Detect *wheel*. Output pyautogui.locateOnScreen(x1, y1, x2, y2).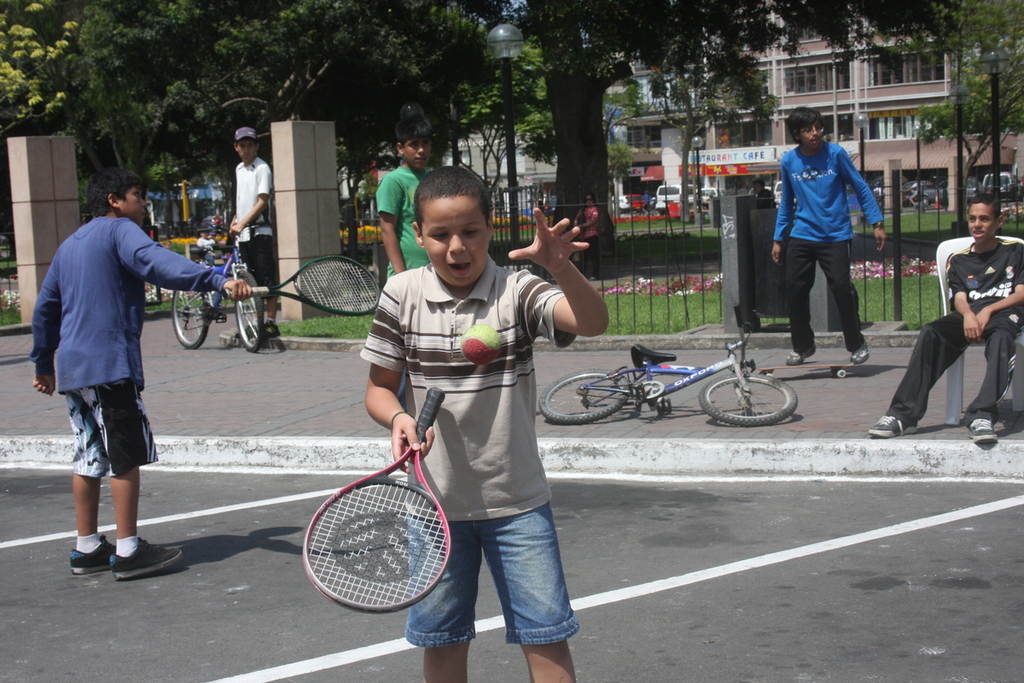
pyautogui.locateOnScreen(170, 287, 207, 351).
